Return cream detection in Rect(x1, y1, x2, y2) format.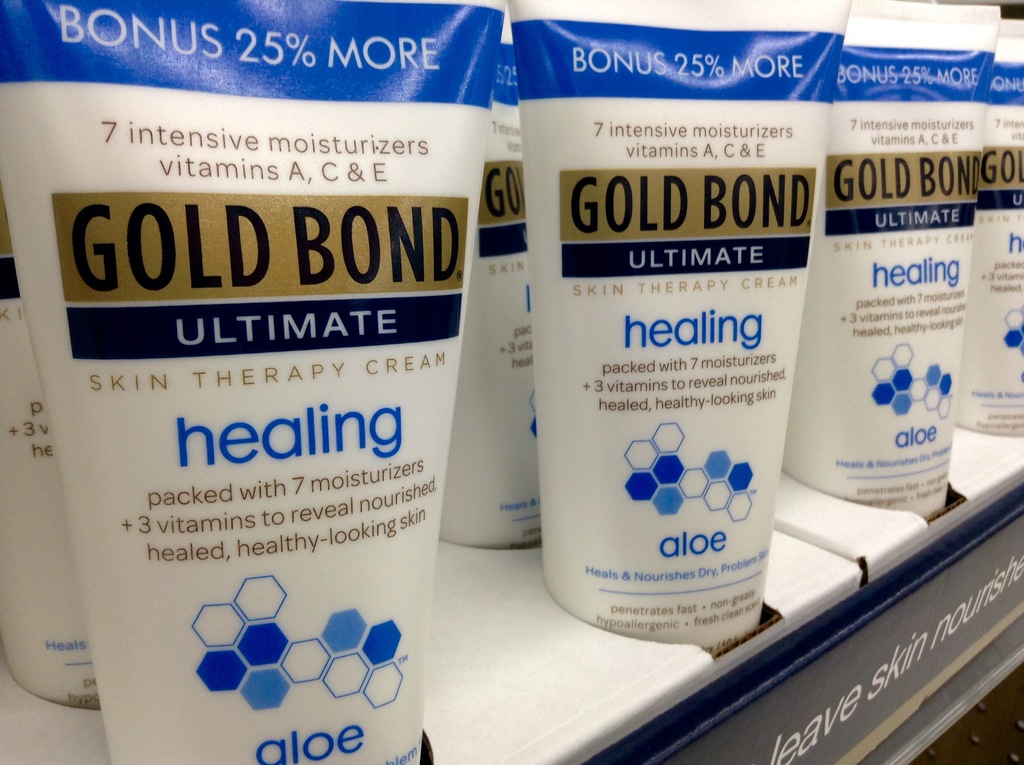
Rect(500, 0, 860, 650).
